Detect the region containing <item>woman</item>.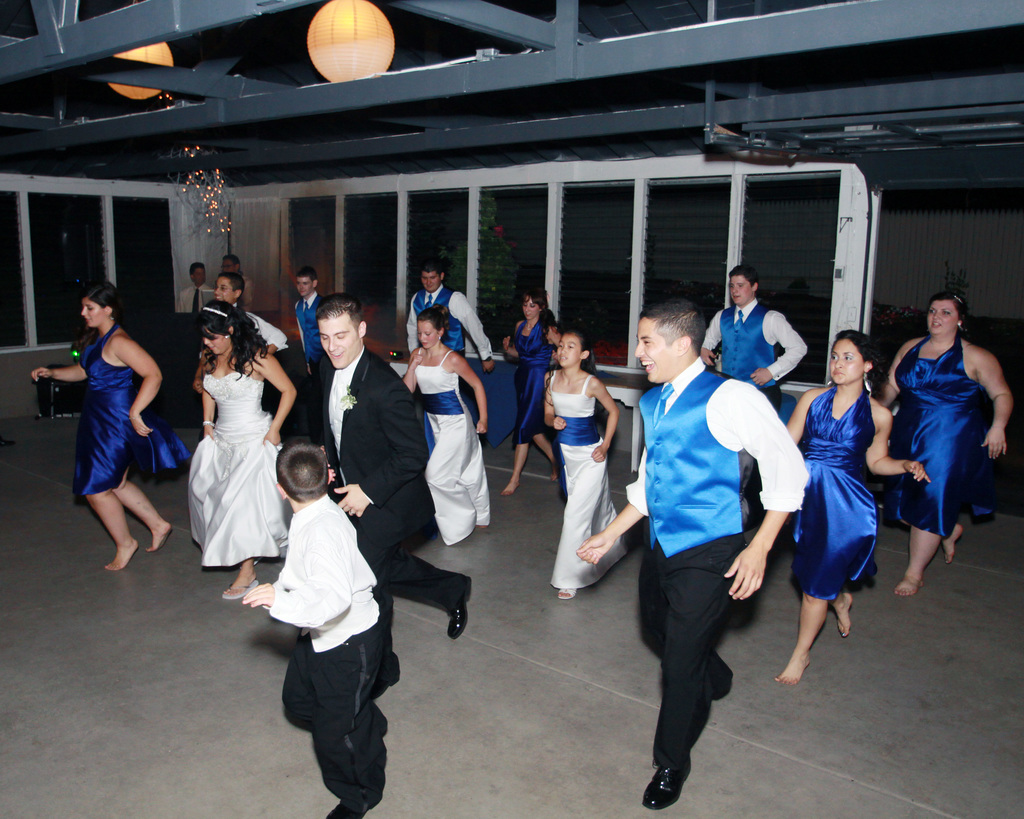
<region>881, 289, 1014, 602</region>.
